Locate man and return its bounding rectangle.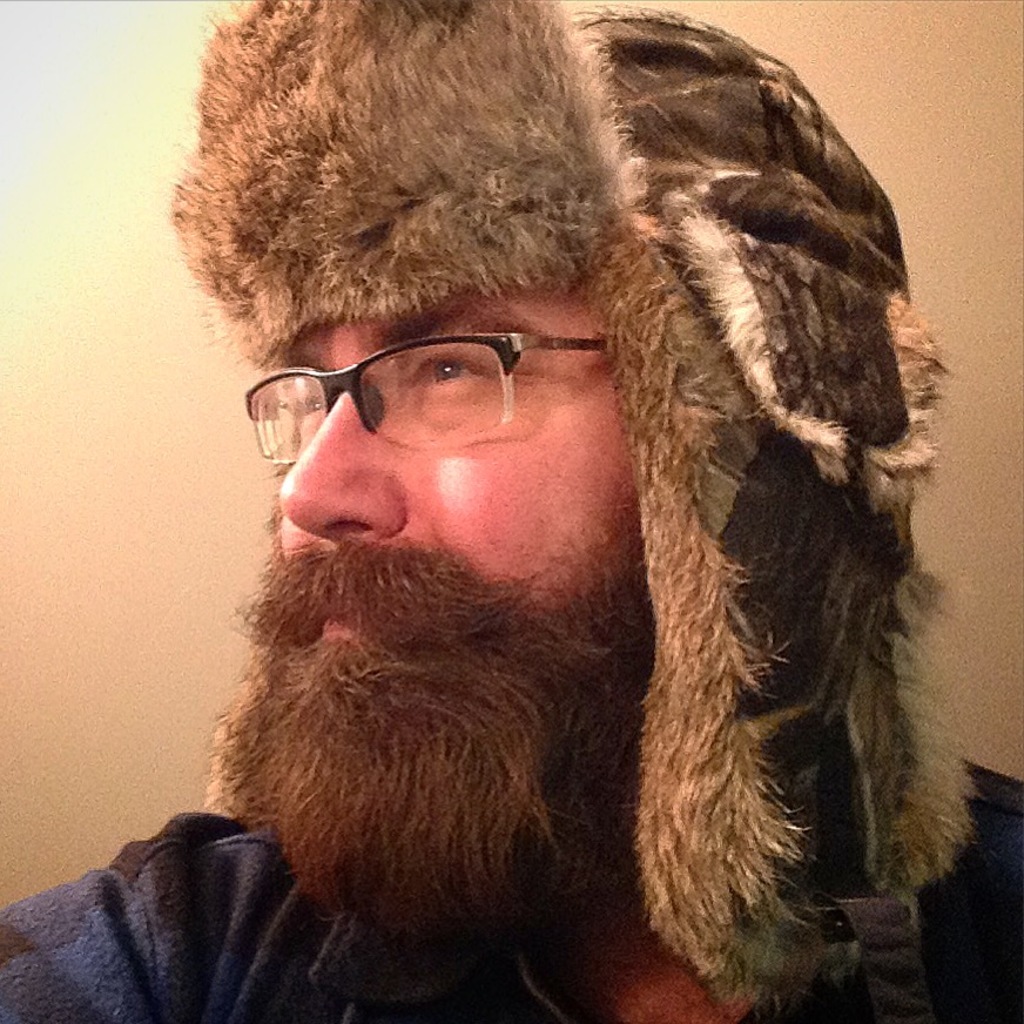
x1=0, y1=0, x2=1023, y2=1023.
